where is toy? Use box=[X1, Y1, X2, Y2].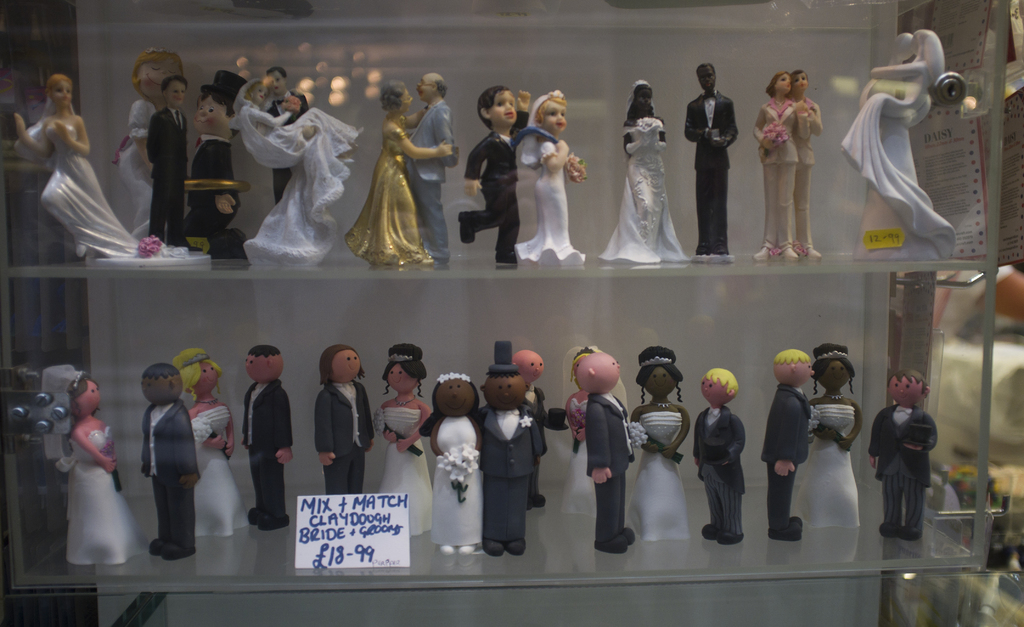
box=[52, 373, 123, 566].
